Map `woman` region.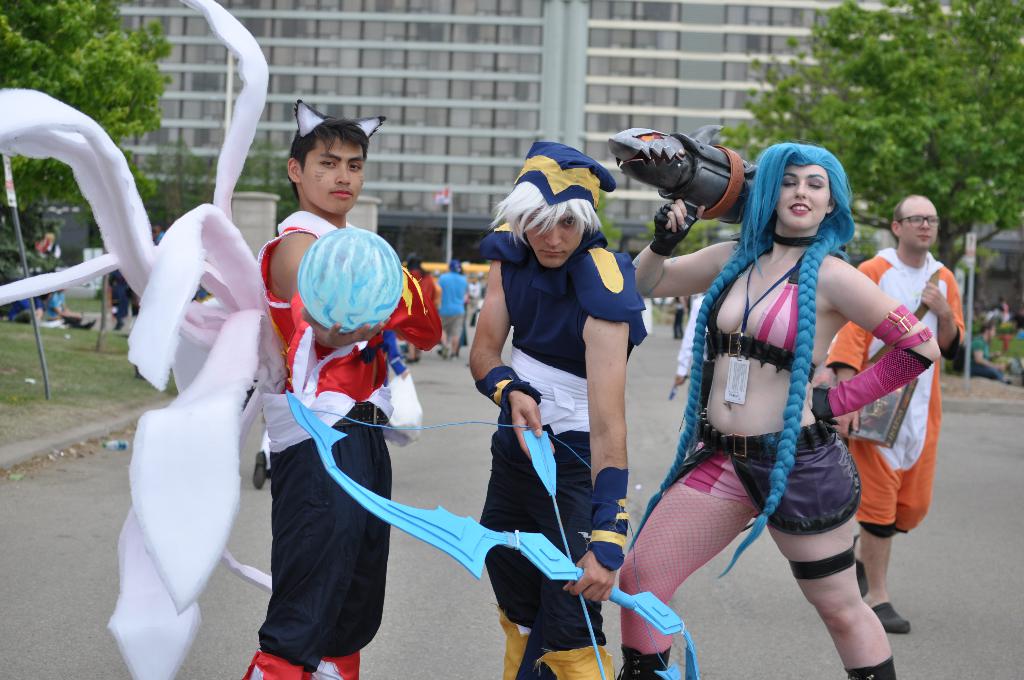
Mapped to {"x1": 621, "y1": 123, "x2": 925, "y2": 668}.
